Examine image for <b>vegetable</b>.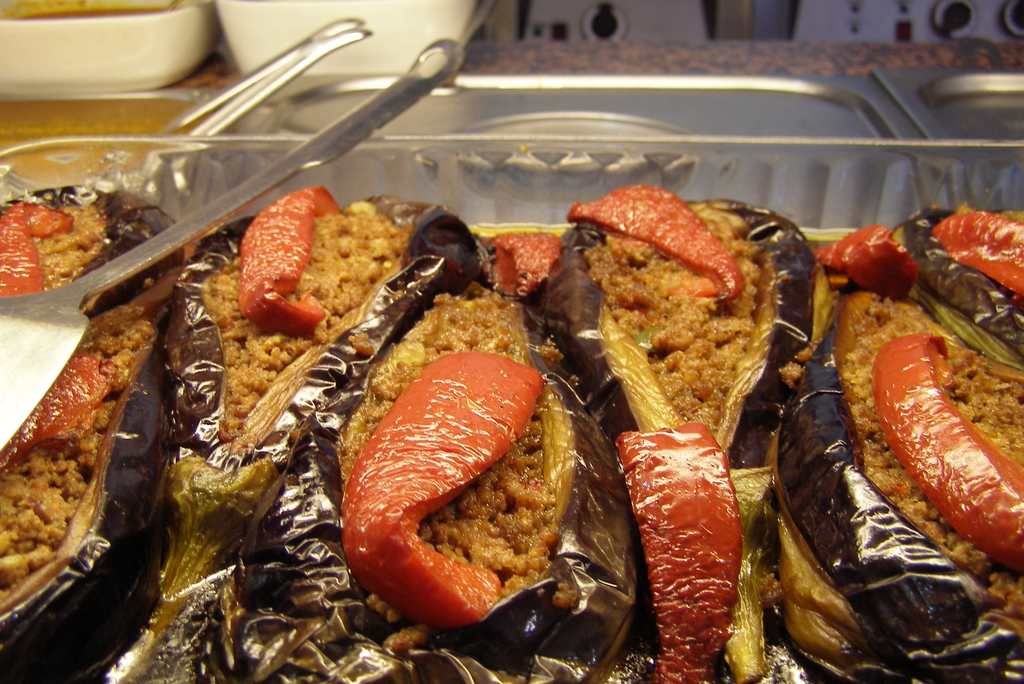
Examination result: box(342, 348, 548, 636).
